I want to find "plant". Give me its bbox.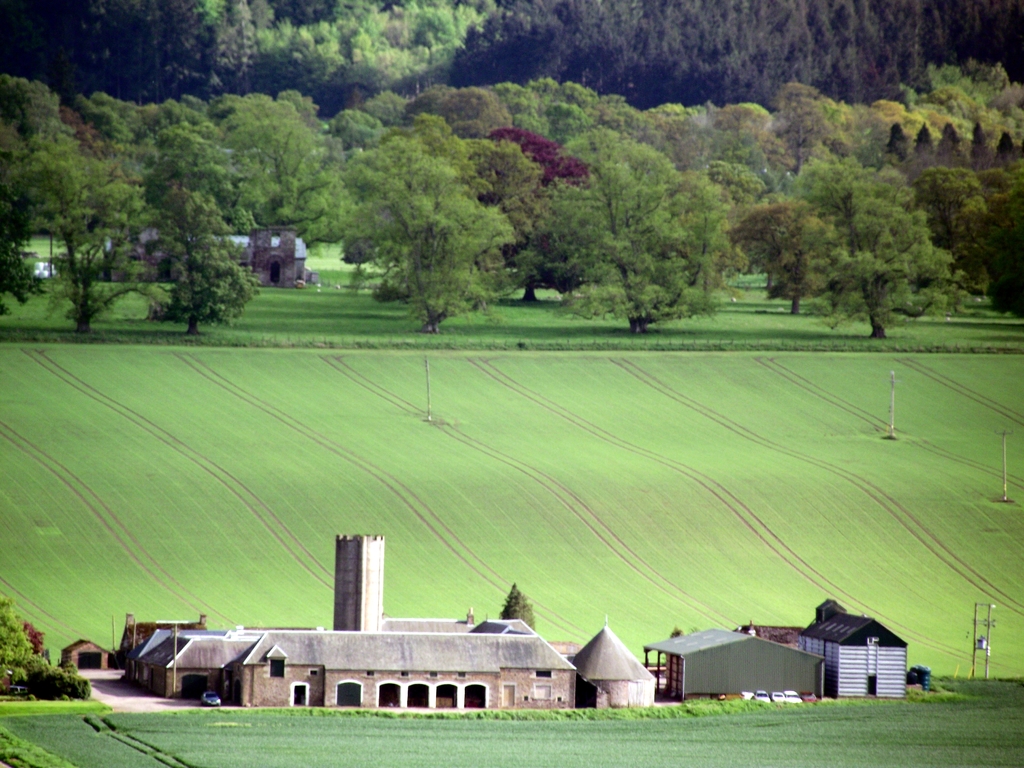
<box>0,323,1023,671</box>.
